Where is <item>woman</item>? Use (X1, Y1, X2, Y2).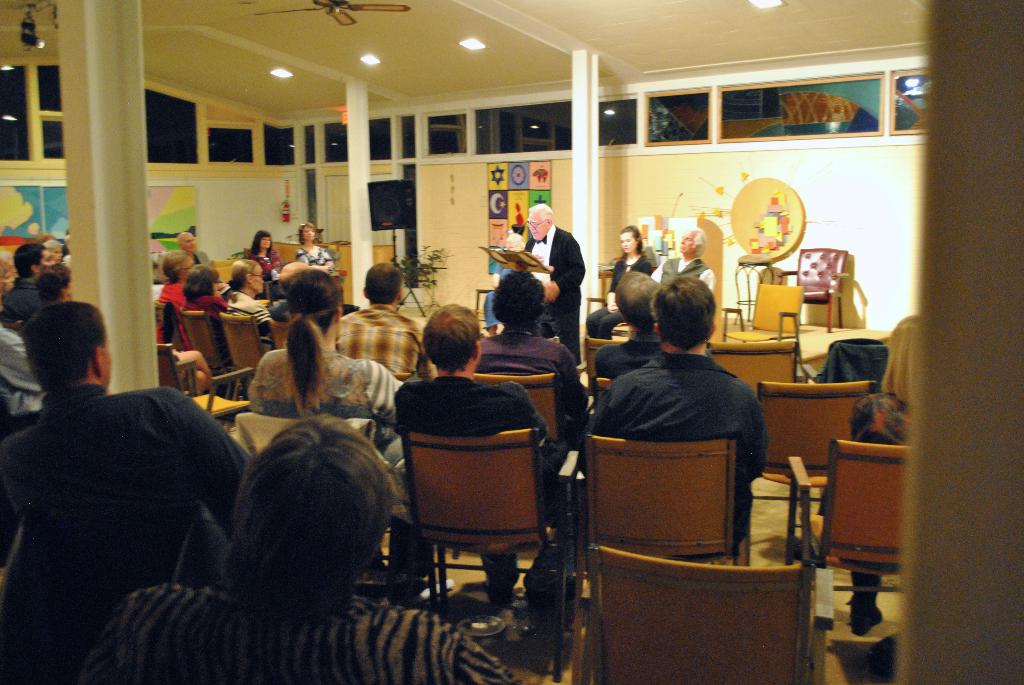
(222, 257, 275, 355).
